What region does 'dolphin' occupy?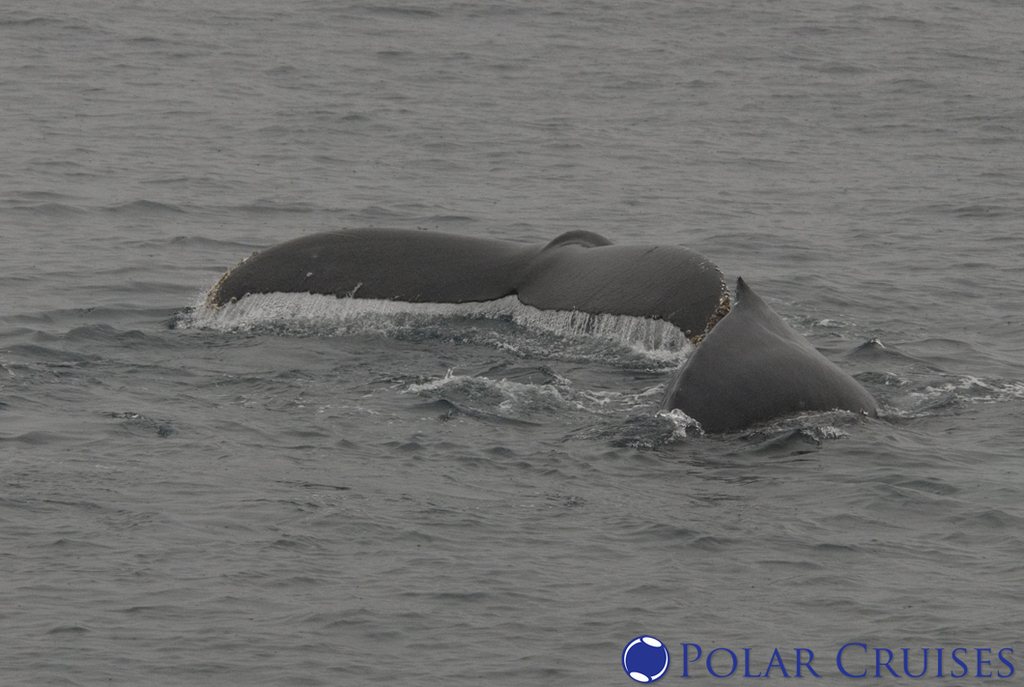
locate(200, 229, 888, 445).
